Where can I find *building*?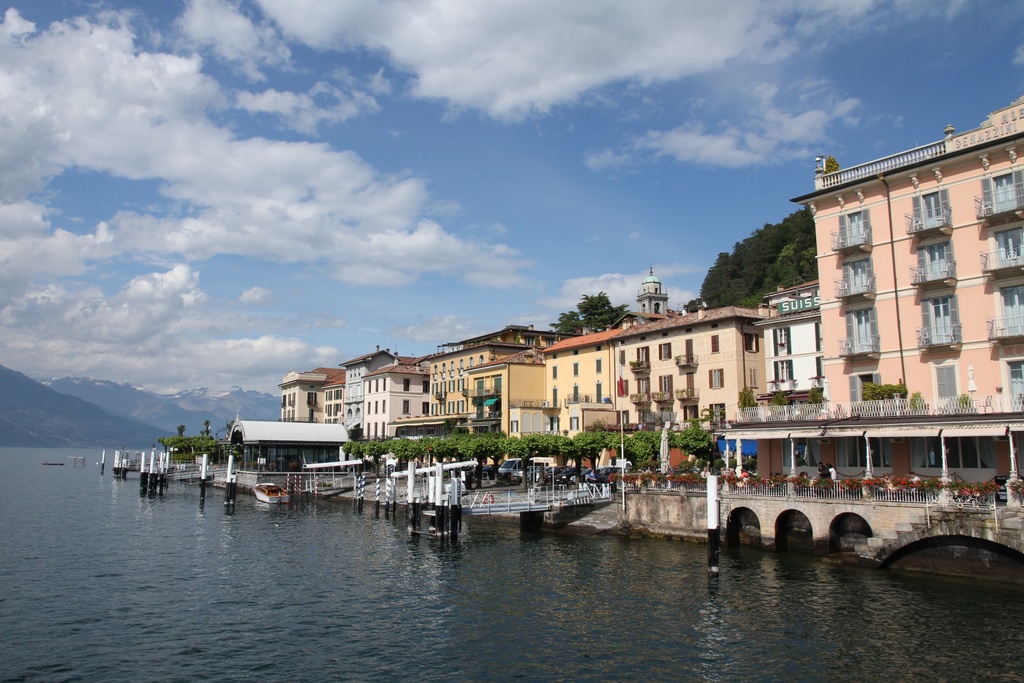
You can find it at left=333, top=339, right=416, bottom=452.
